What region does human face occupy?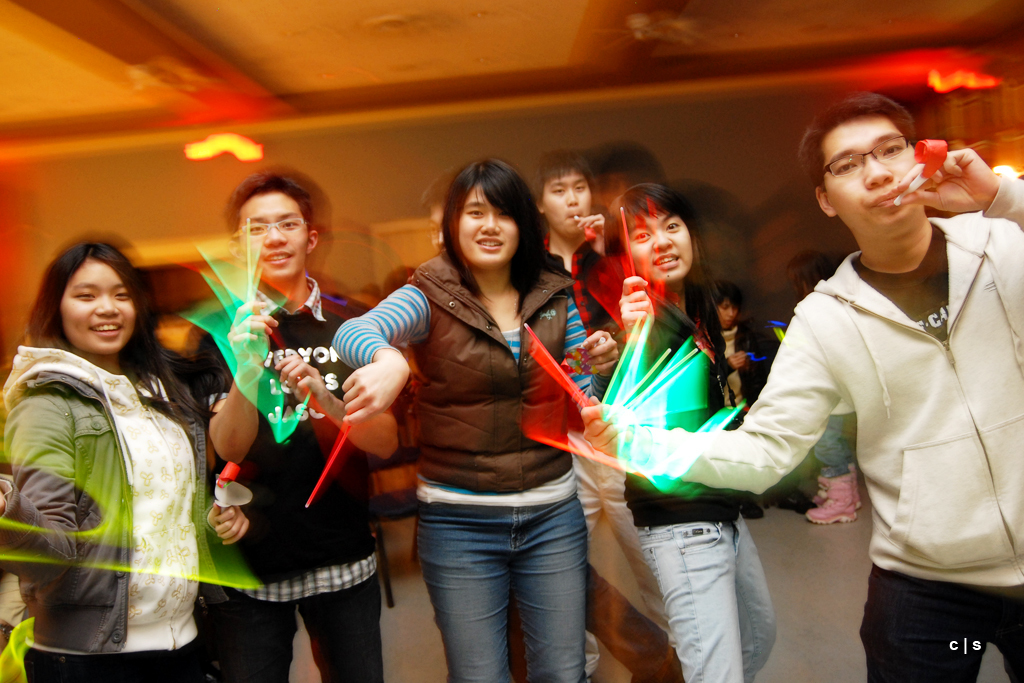
bbox=(456, 183, 519, 266).
